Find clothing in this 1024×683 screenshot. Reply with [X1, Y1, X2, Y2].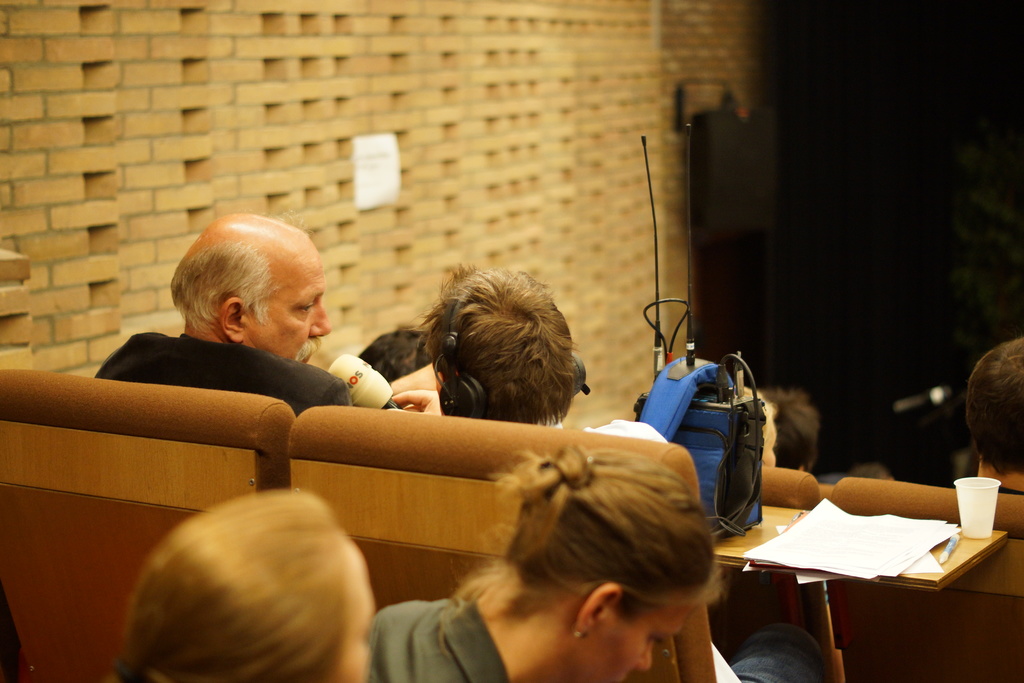
[97, 329, 357, 420].
